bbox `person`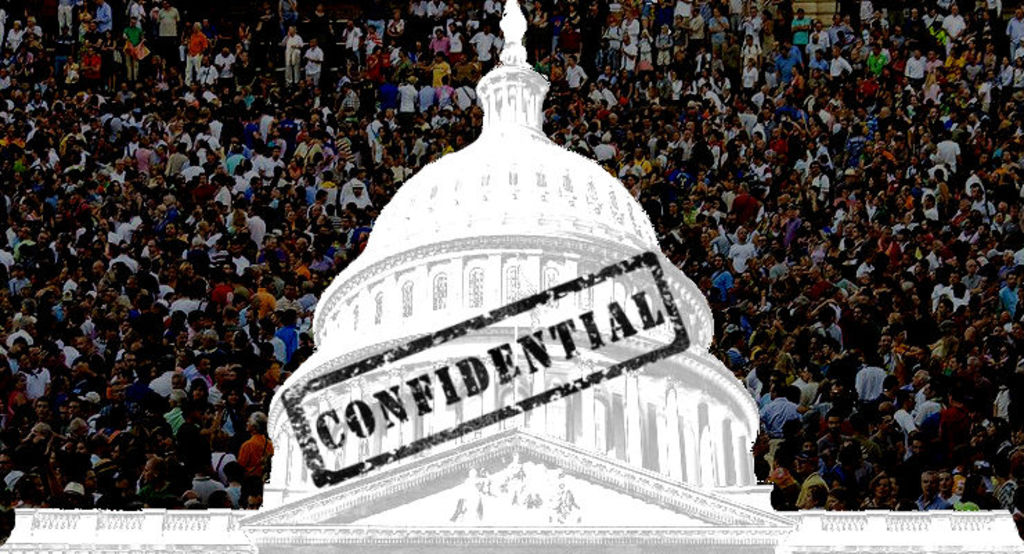
566:53:583:90
